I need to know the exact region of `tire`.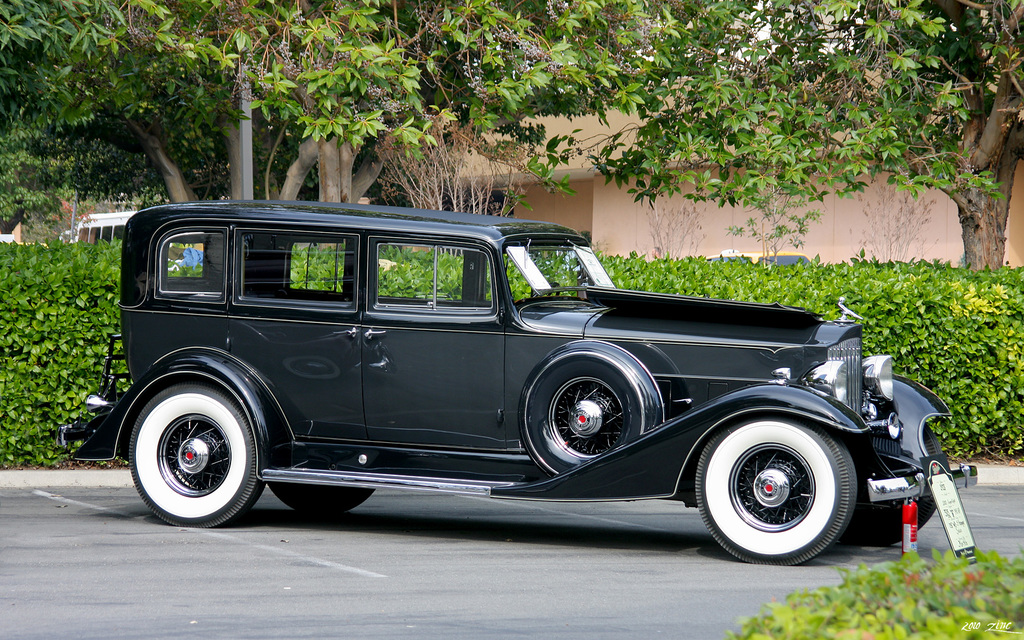
Region: box=[517, 339, 667, 479].
